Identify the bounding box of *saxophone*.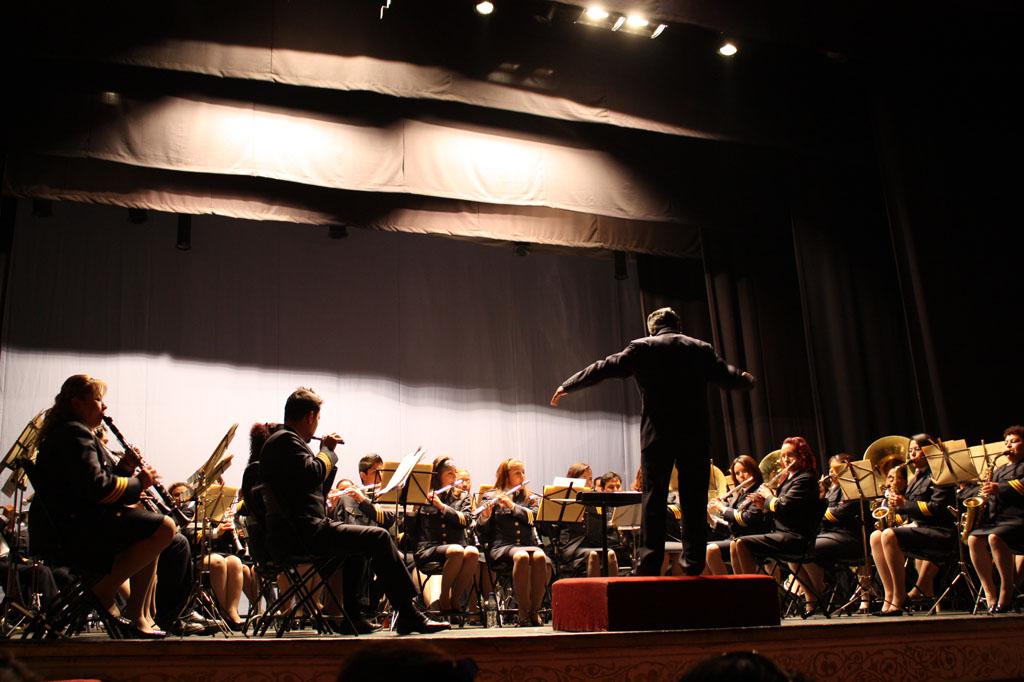
detection(953, 447, 1012, 548).
